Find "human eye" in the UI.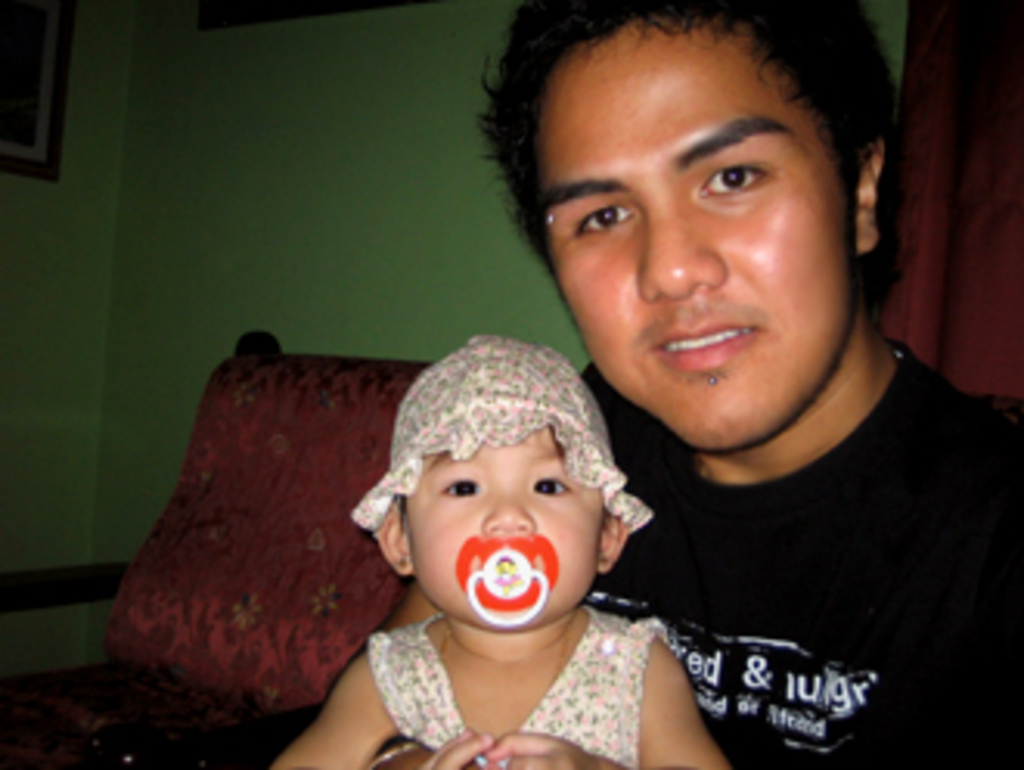
UI element at bbox=[438, 472, 481, 506].
